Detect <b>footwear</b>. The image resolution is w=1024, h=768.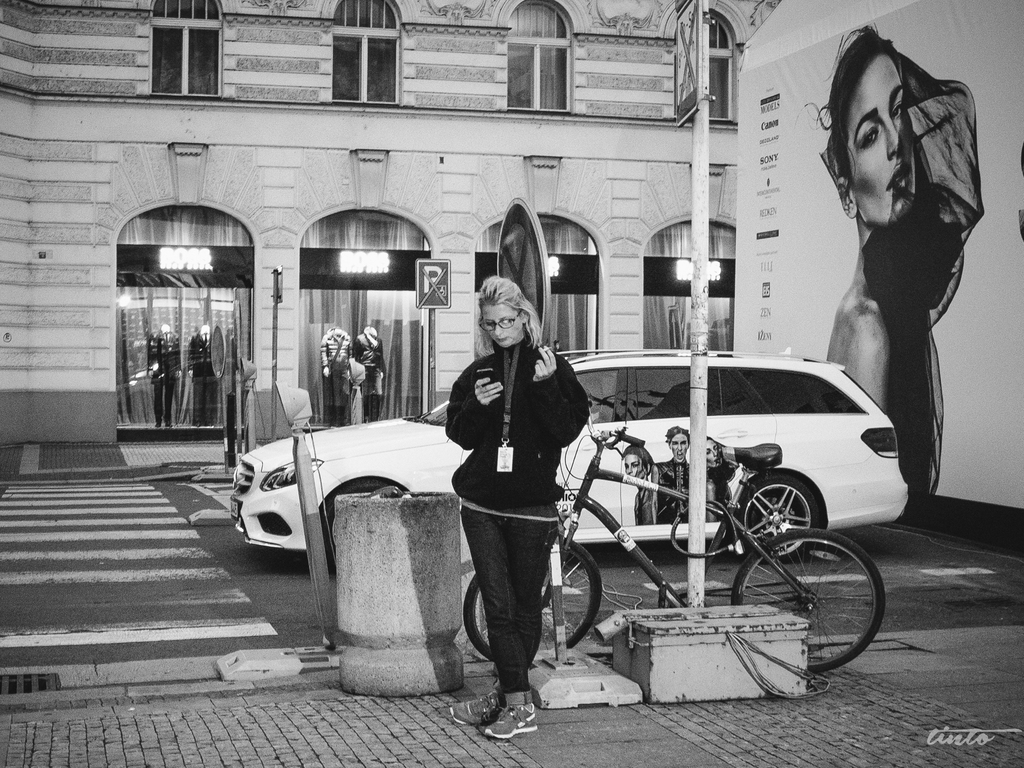
[449, 690, 510, 726].
